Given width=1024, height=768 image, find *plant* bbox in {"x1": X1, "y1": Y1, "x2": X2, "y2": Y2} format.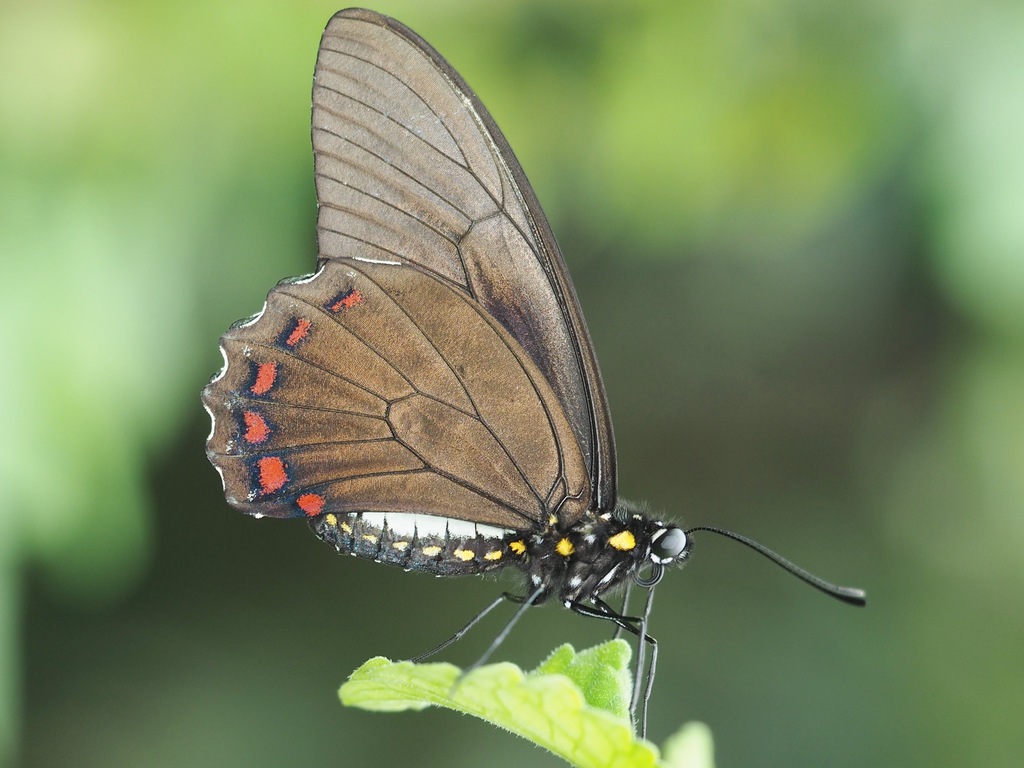
{"x1": 336, "y1": 636, "x2": 712, "y2": 767}.
